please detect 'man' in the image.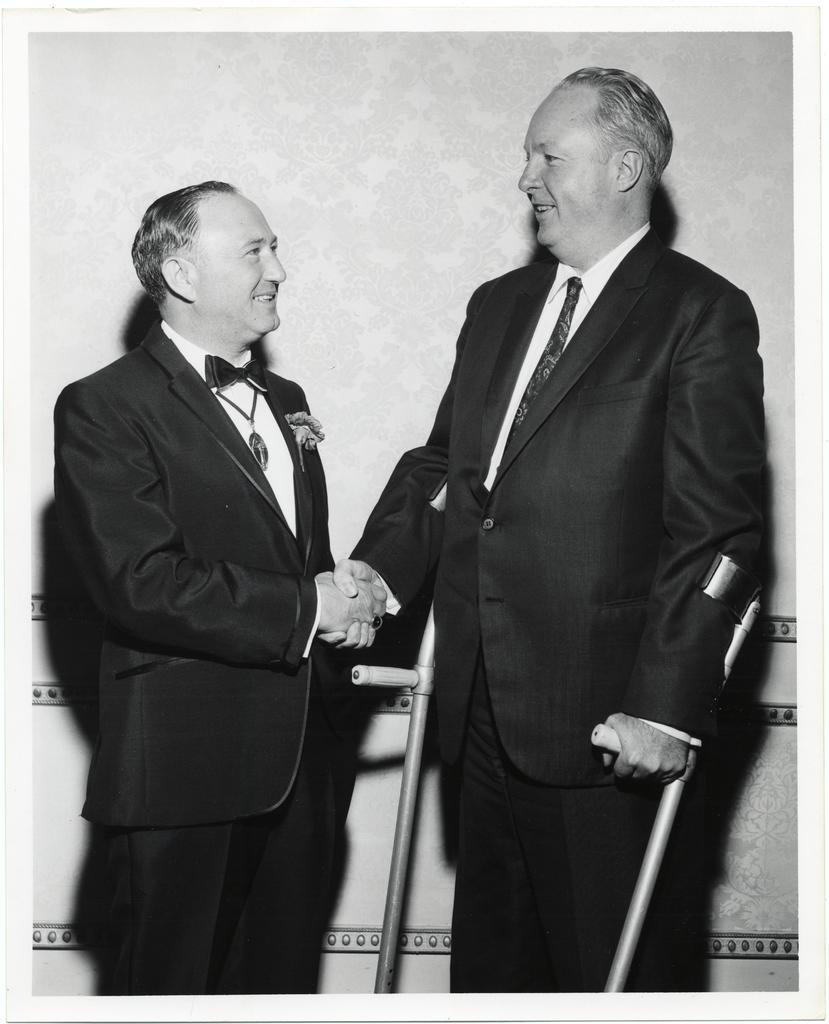
(316,56,768,991).
